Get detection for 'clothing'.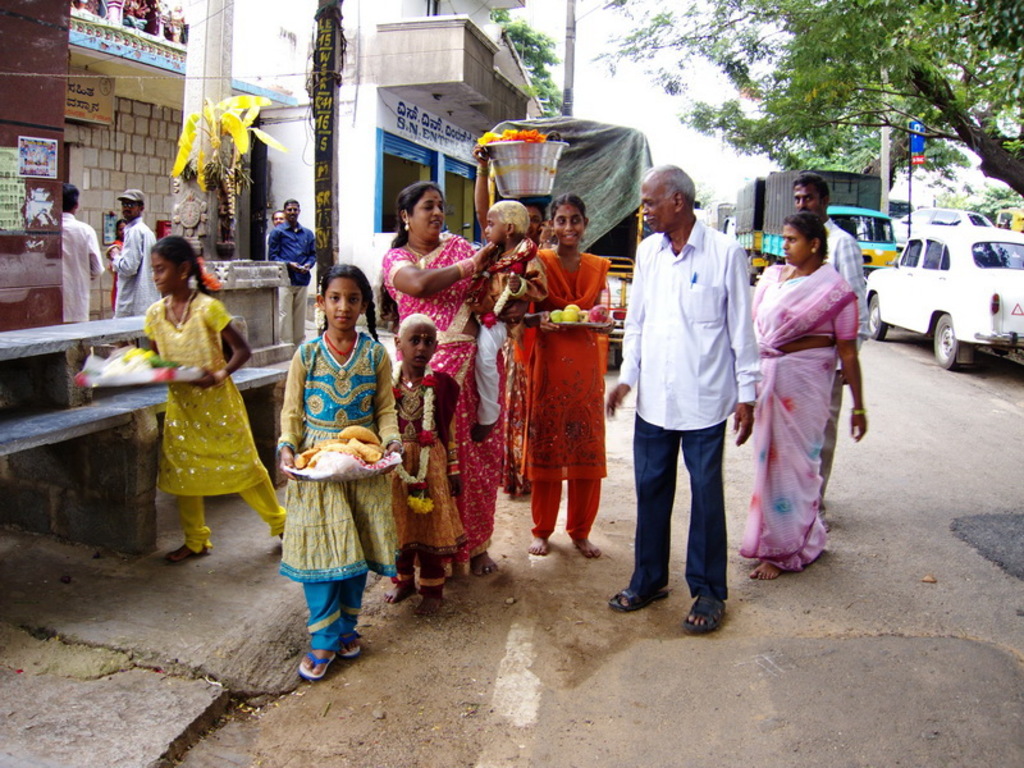
Detection: BBox(387, 365, 471, 594).
